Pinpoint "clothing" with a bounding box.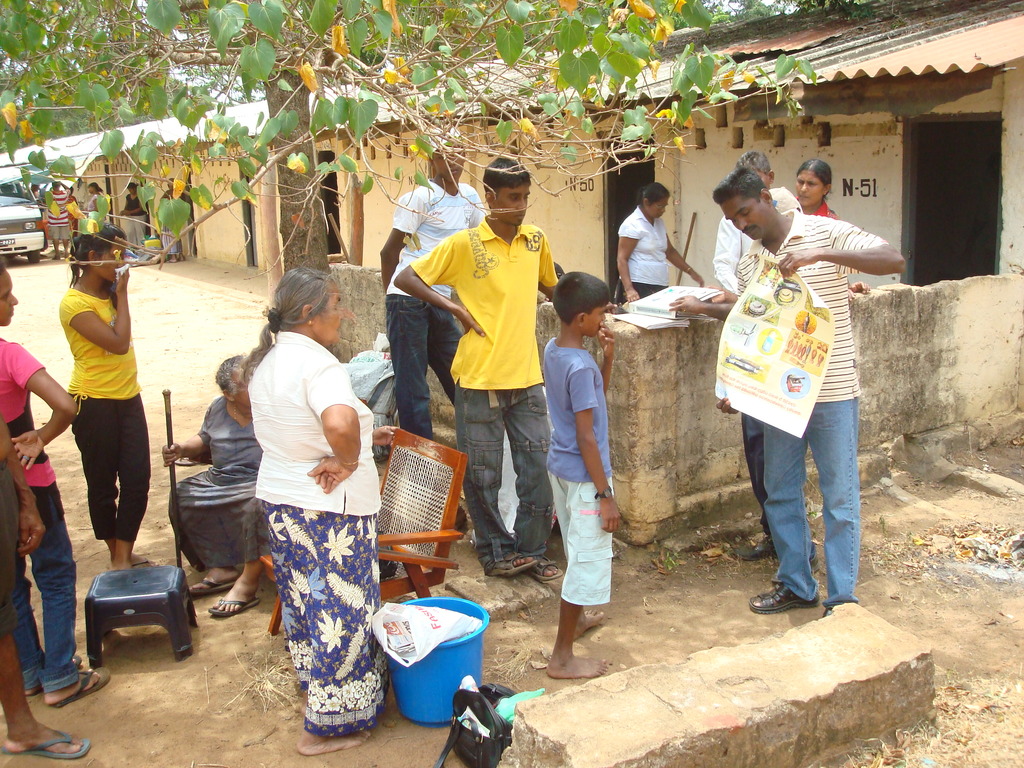
<bbox>88, 195, 100, 208</bbox>.
